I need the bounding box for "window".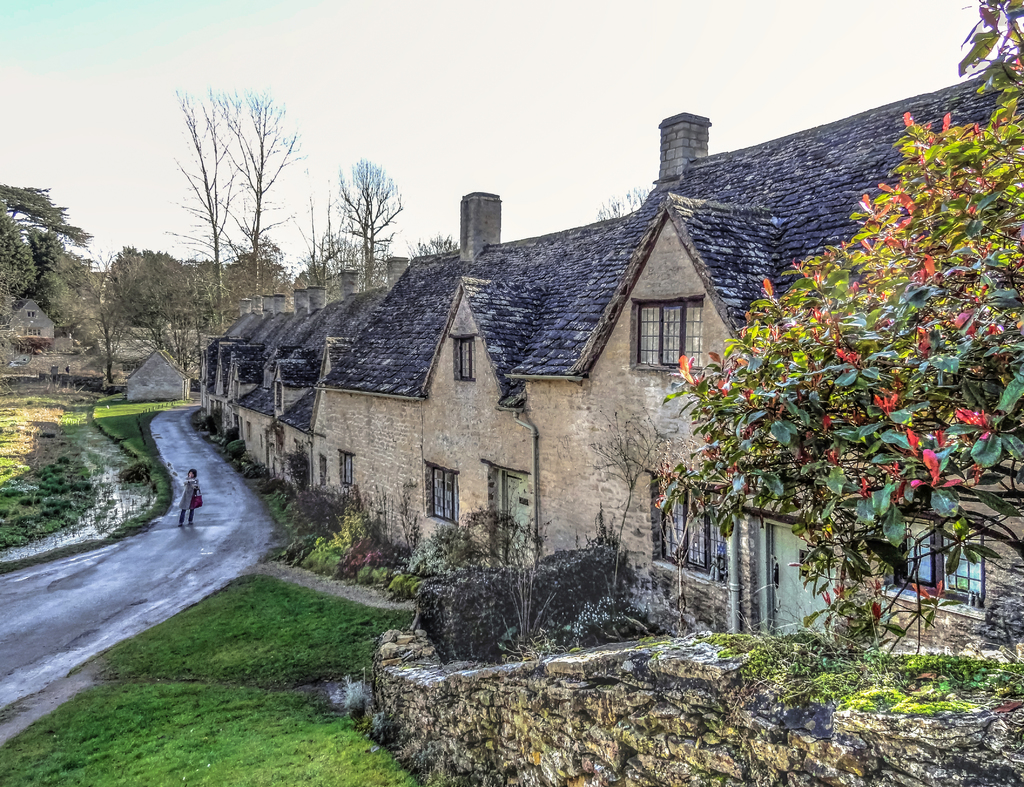
Here it is: pyautogui.locateOnScreen(634, 297, 708, 377).
